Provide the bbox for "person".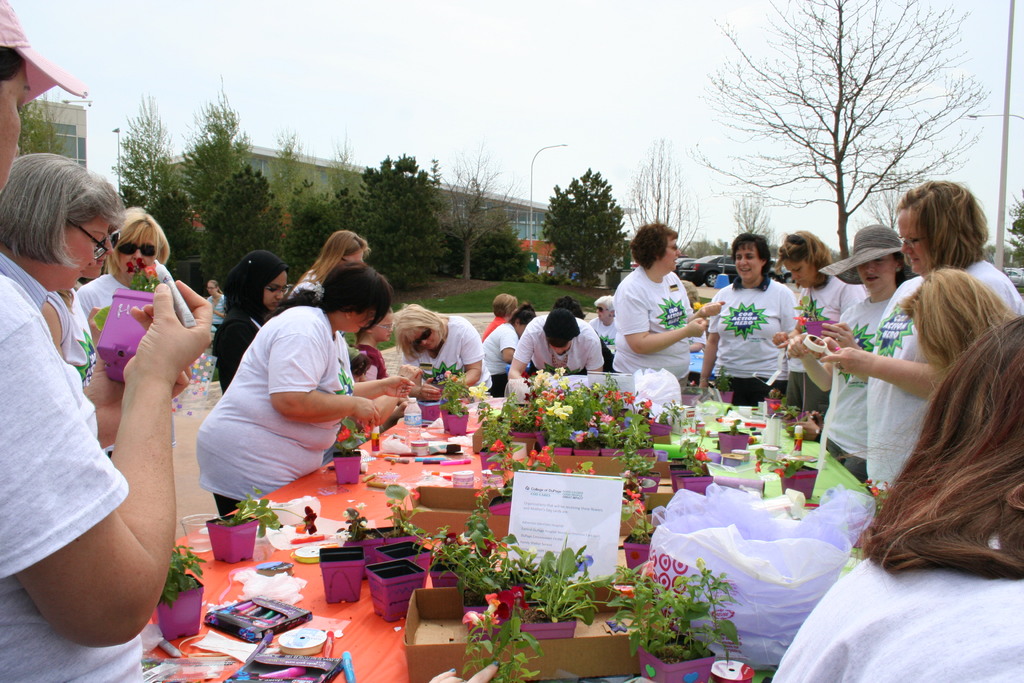
<box>551,296,593,325</box>.
